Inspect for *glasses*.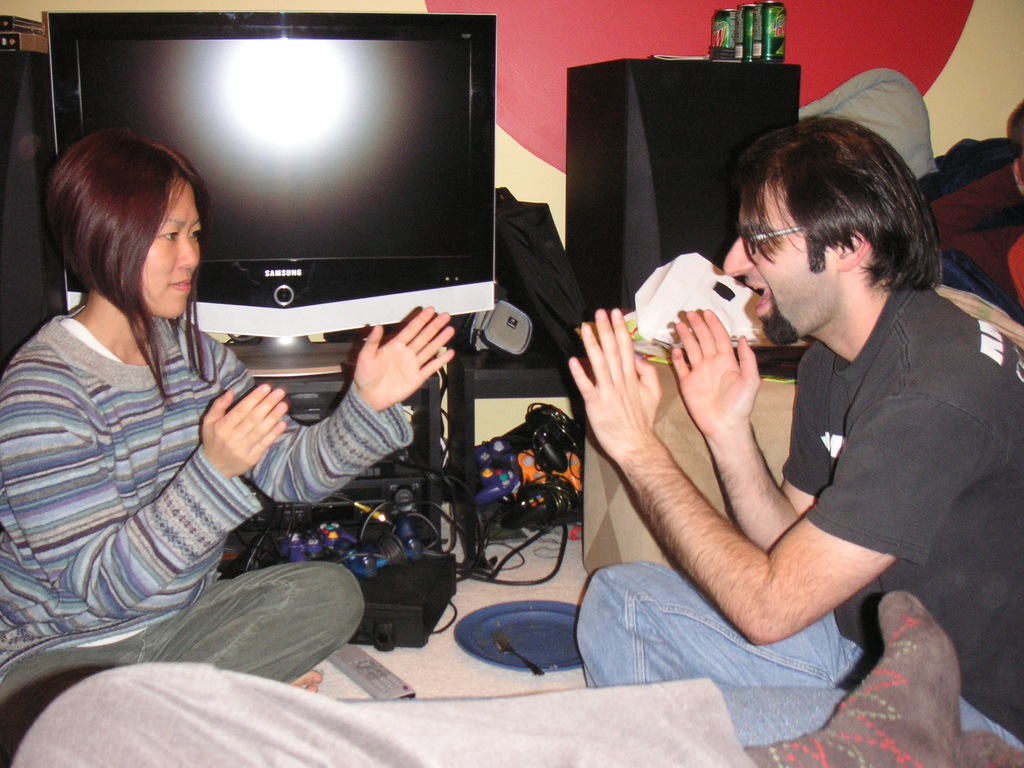
Inspection: 730:219:813:259.
